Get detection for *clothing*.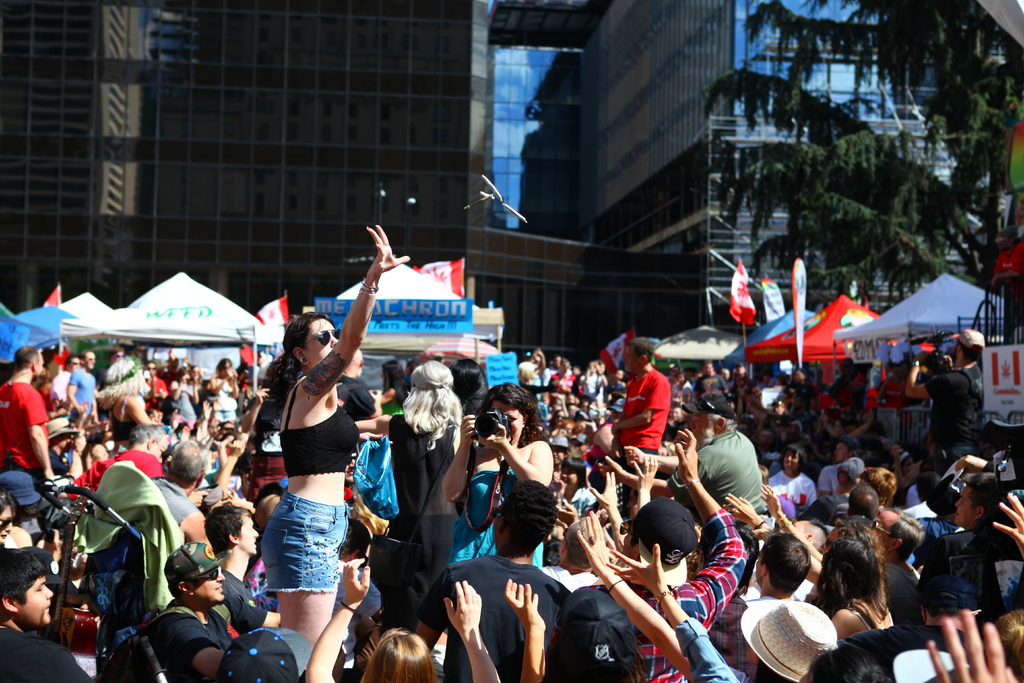
Detection: 673, 432, 765, 516.
